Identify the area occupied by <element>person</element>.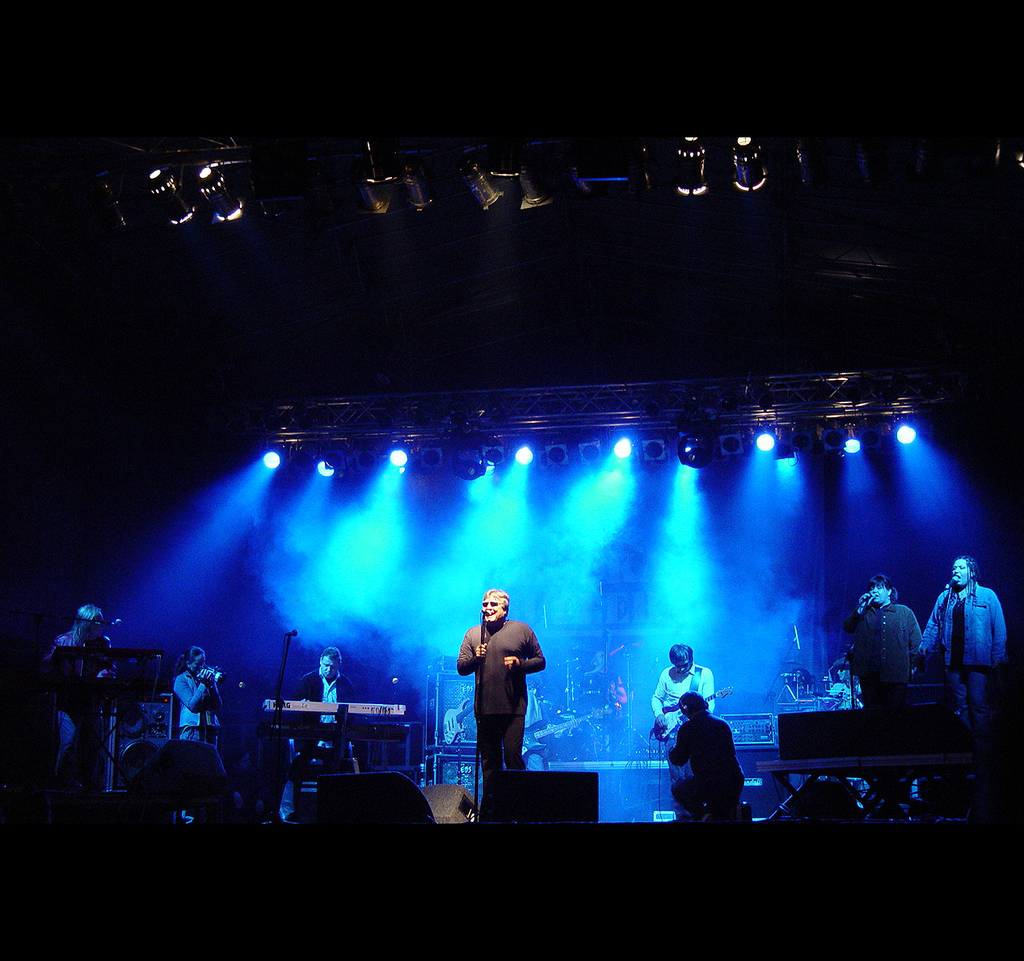
Area: locate(169, 638, 222, 820).
